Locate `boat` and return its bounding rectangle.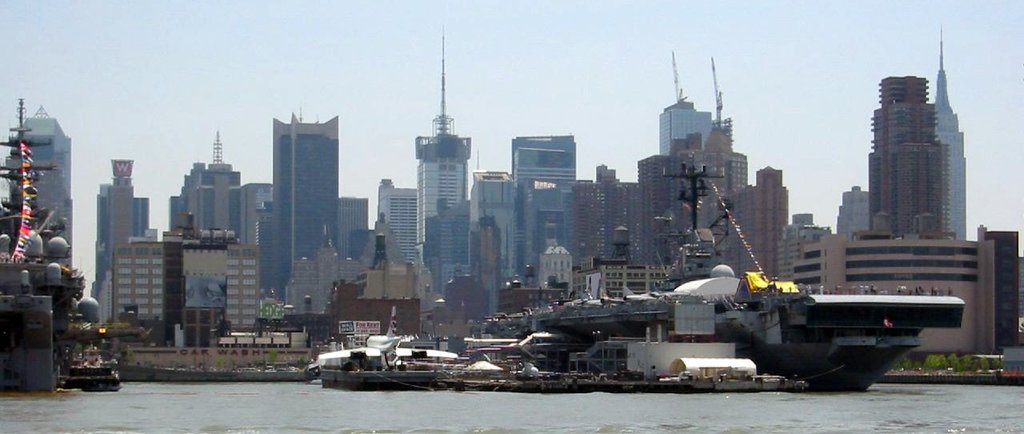
left=308, top=338, right=480, bottom=391.
